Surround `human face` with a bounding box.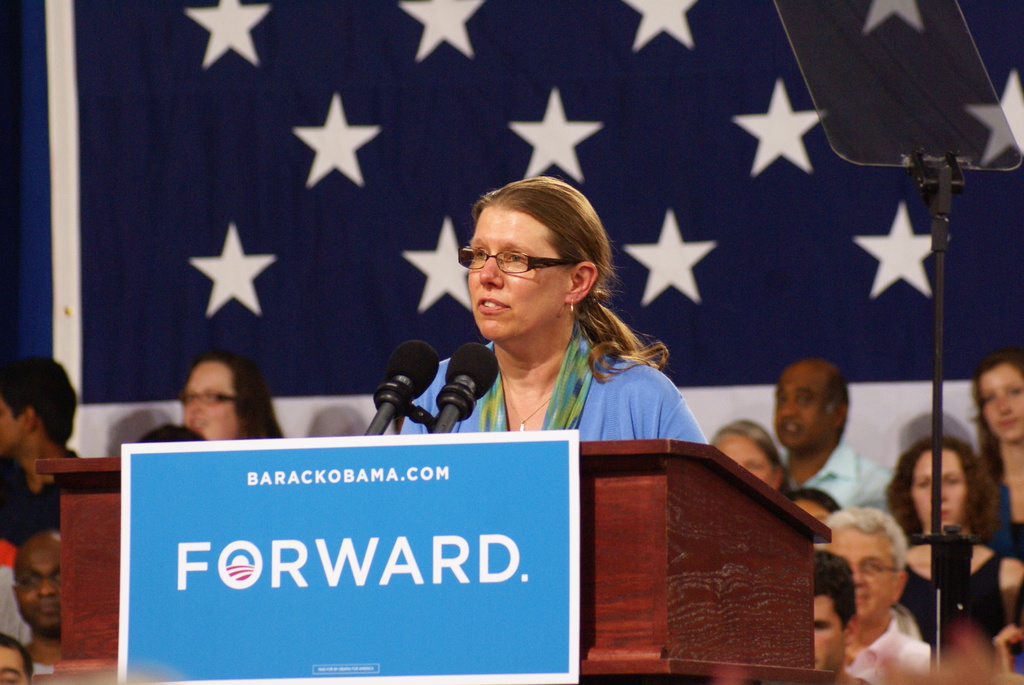
crop(828, 522, 897, 619).
